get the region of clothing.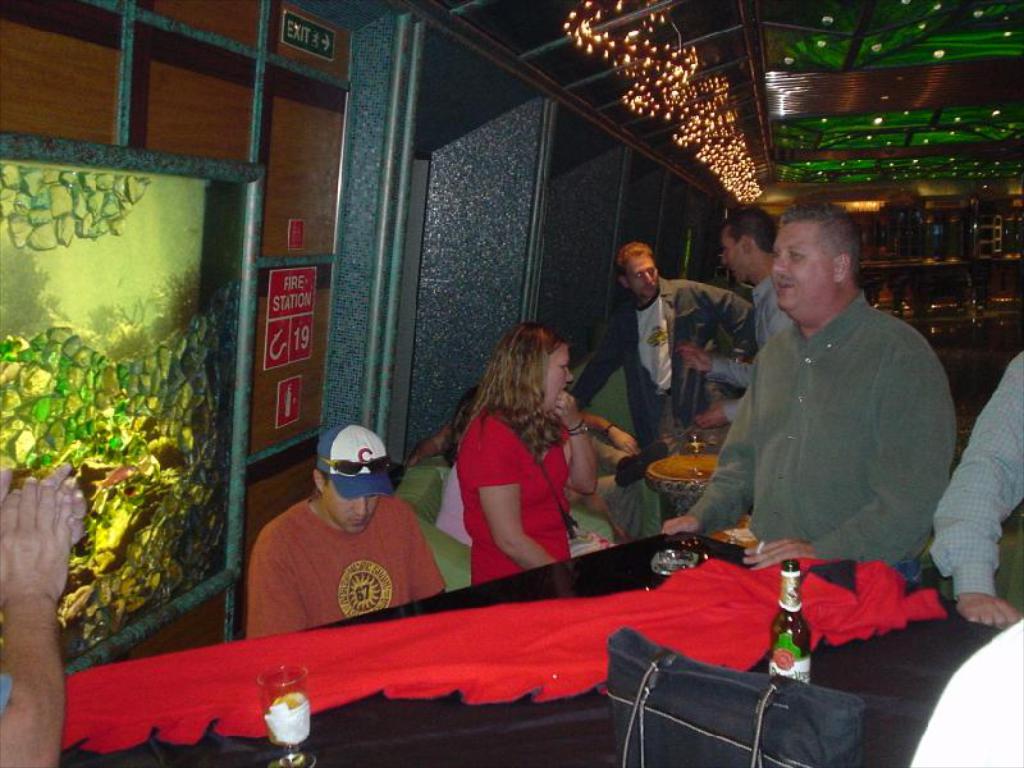
BBox(924, 343, 1023, 602).
